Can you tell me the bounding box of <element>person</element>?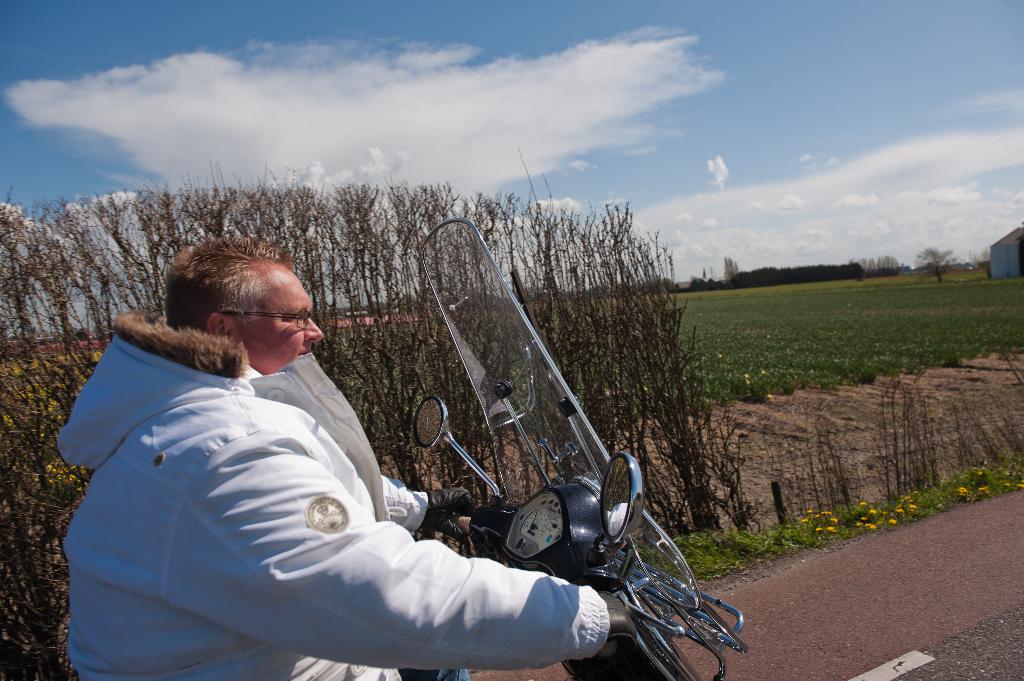
Rect(59, 243, 635, 680).
